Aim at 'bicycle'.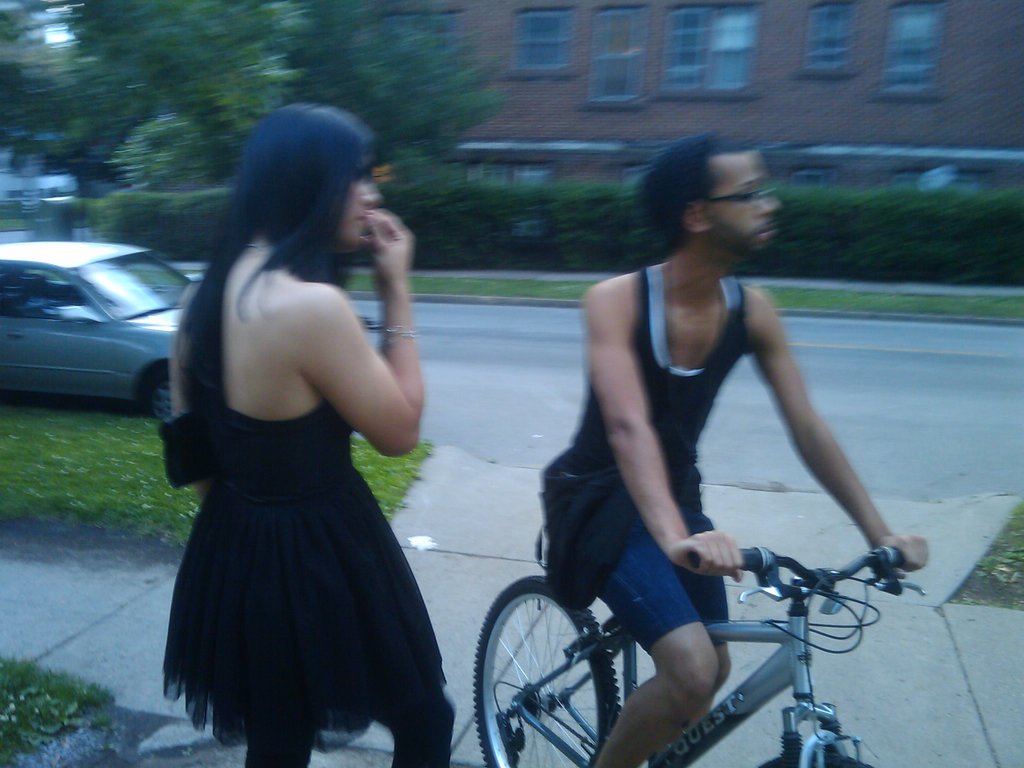
Aimed at 478, 506, 934, 767.
